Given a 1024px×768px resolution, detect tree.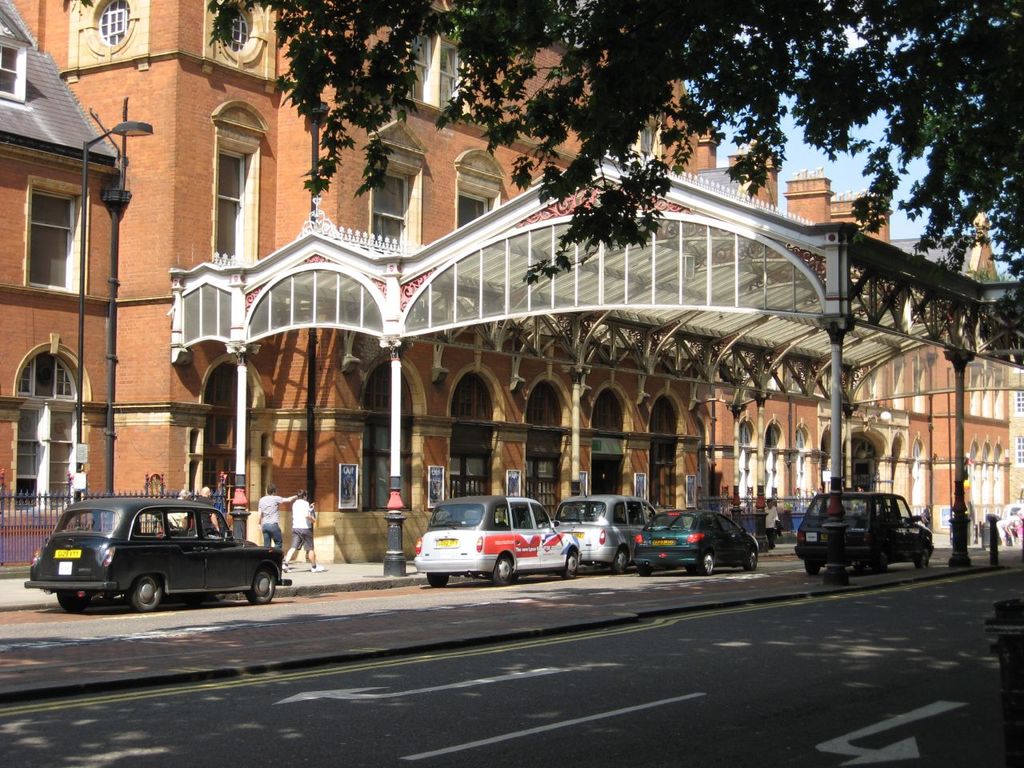
select_region(202, 0, 1023, 335).
